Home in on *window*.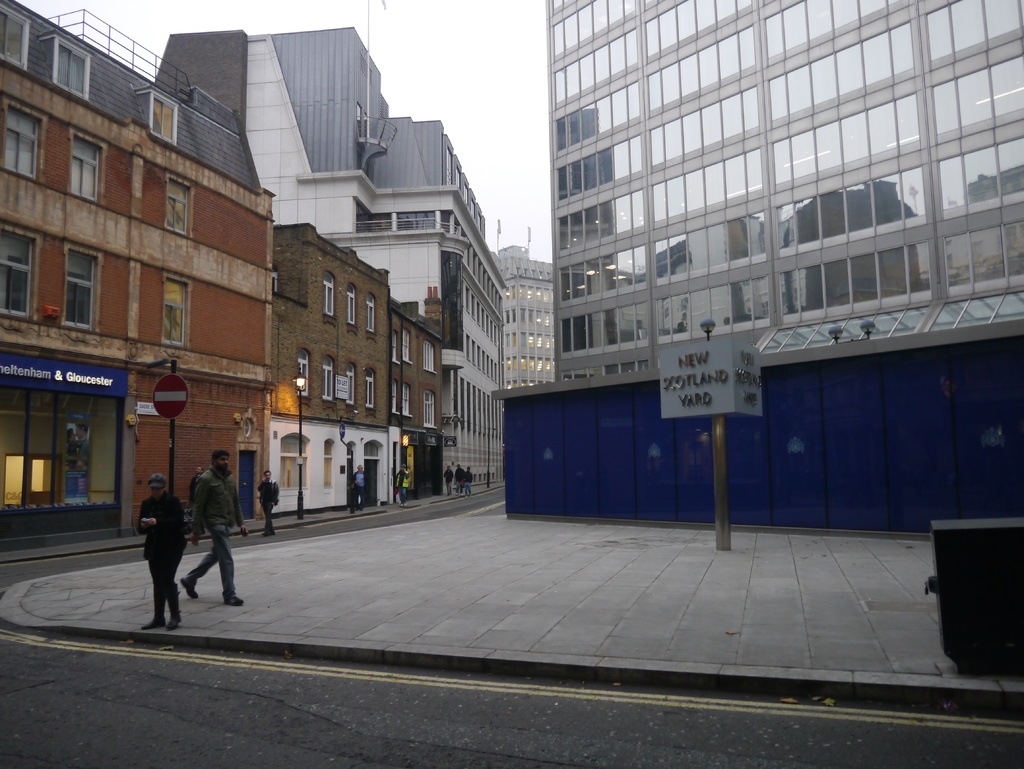
Homed in at 401:334:414:368.
